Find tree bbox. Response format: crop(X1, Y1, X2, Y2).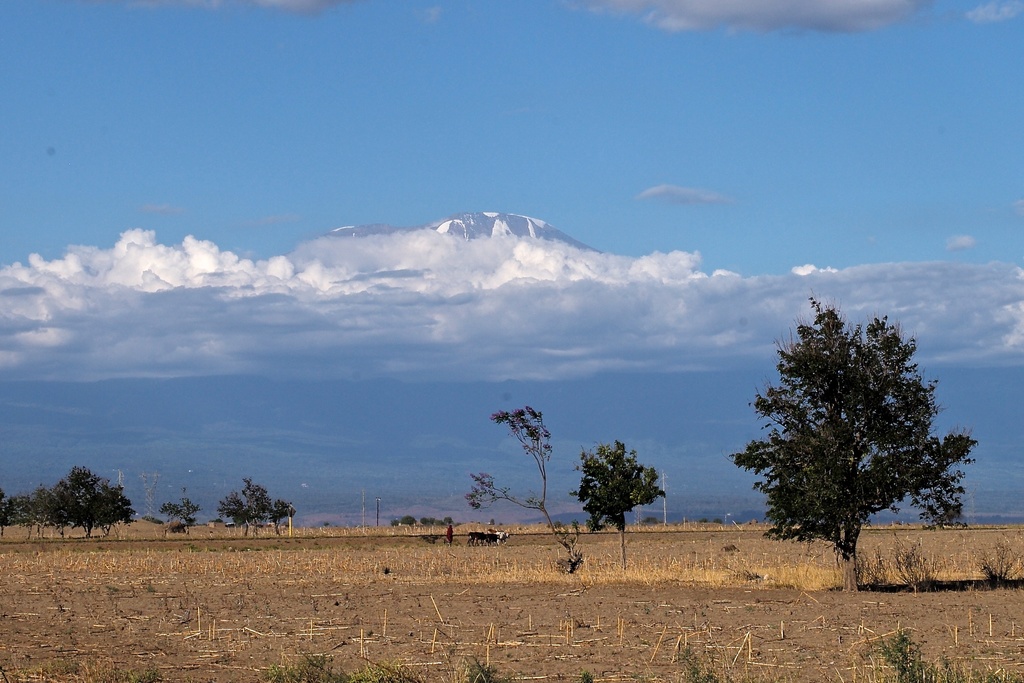
crop(0, 494, 35, 540).
